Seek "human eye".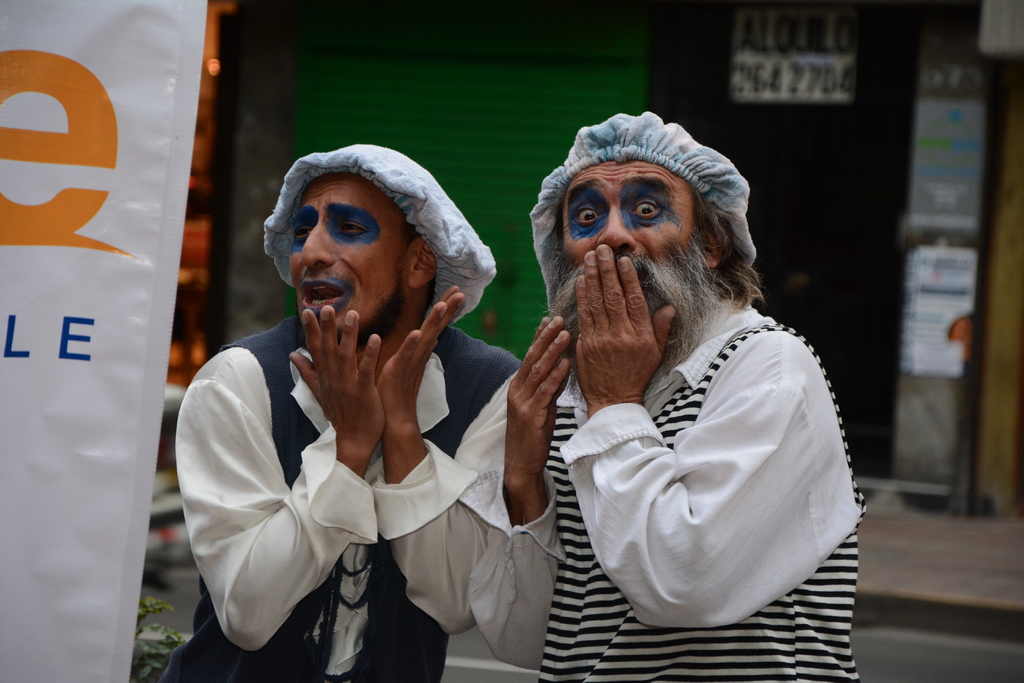
(x1=292, y1=225, x2=315, y2=243).
